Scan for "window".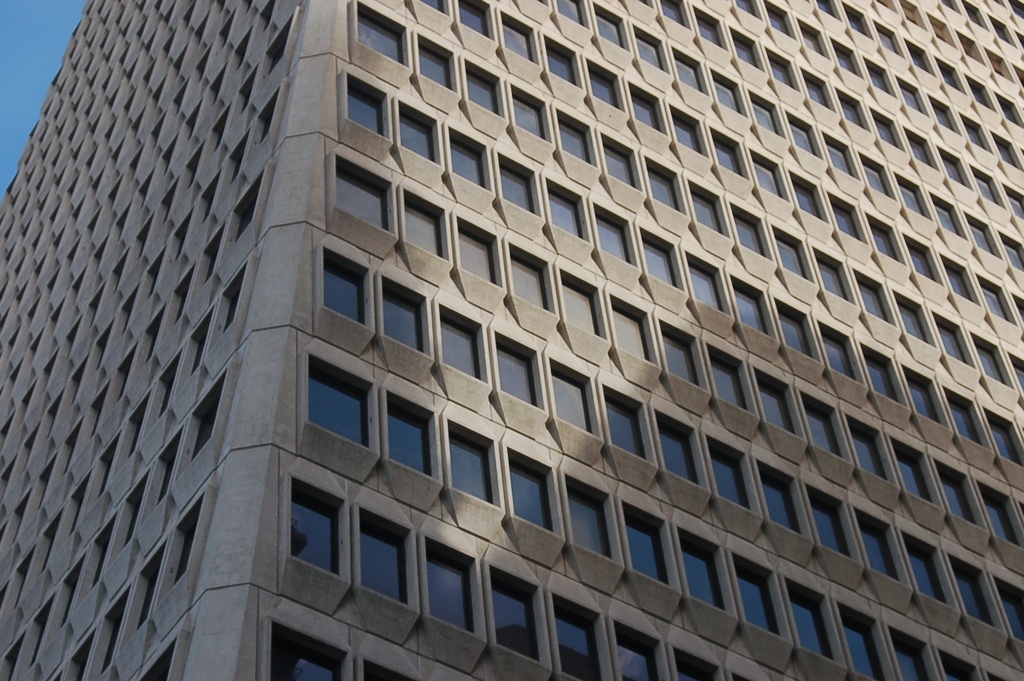
Scan result: (left=660, top=422, right=697, bottom=482).
